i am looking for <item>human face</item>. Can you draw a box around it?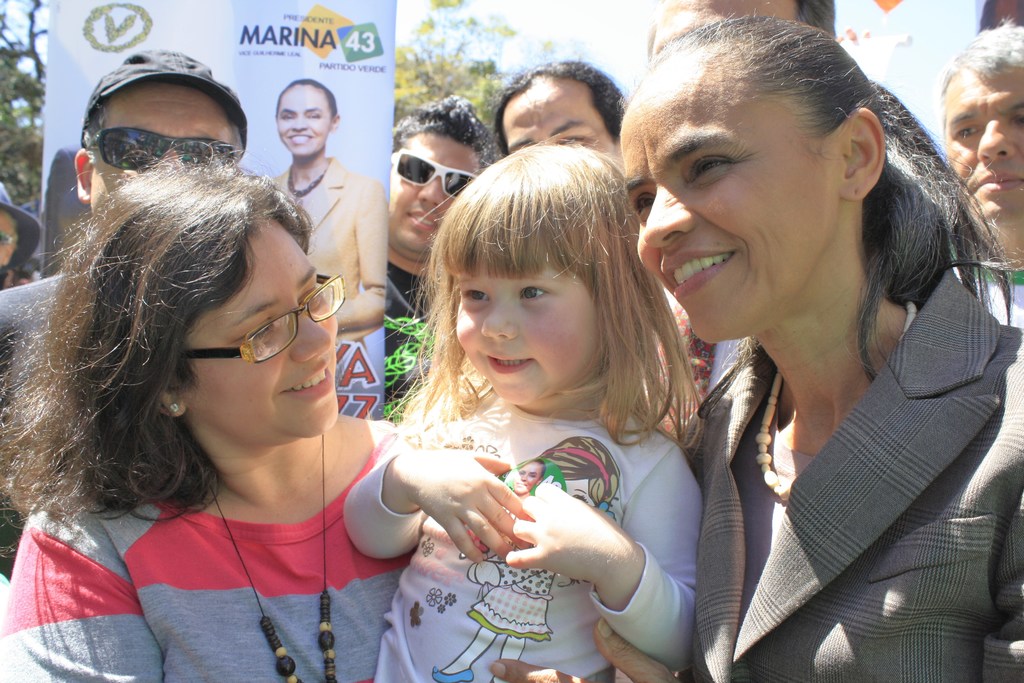
Sure, the bounding box is box(616, 65, 806, 349).
